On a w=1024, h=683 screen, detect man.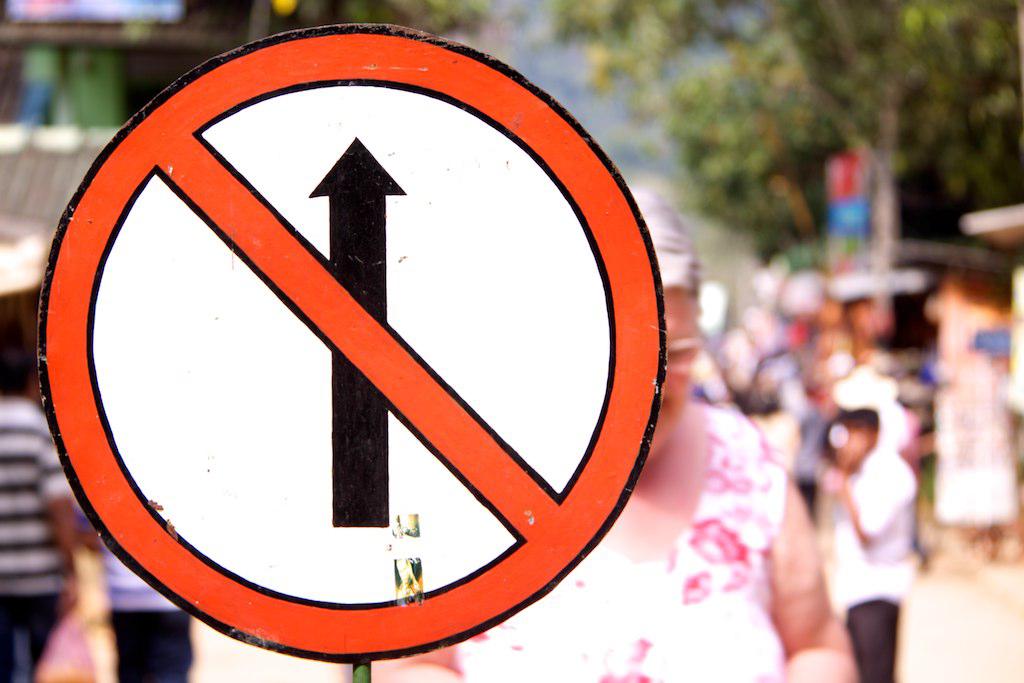
(820, 399, 920, 682).
